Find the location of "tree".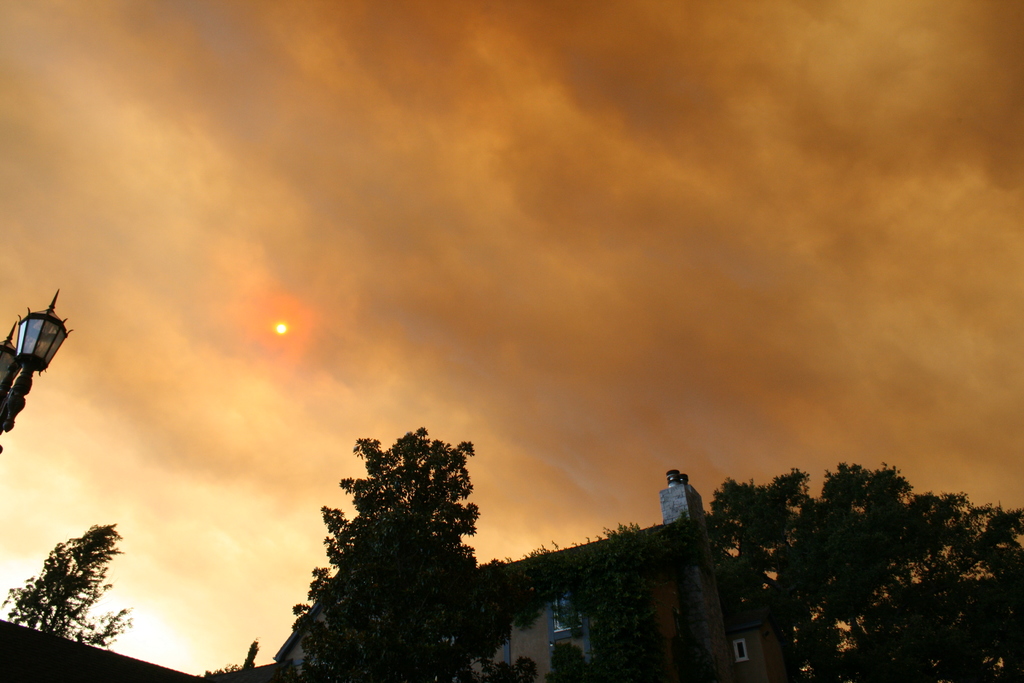
Location: detection(705, 454, 1023, 677).
